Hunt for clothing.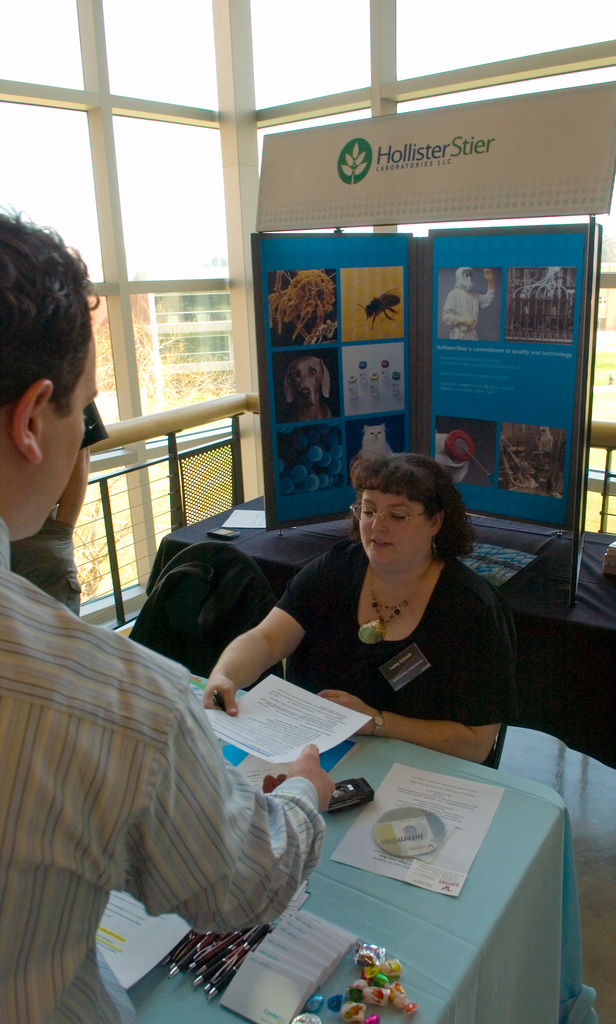
Hunted down at [437,278,494,344].
